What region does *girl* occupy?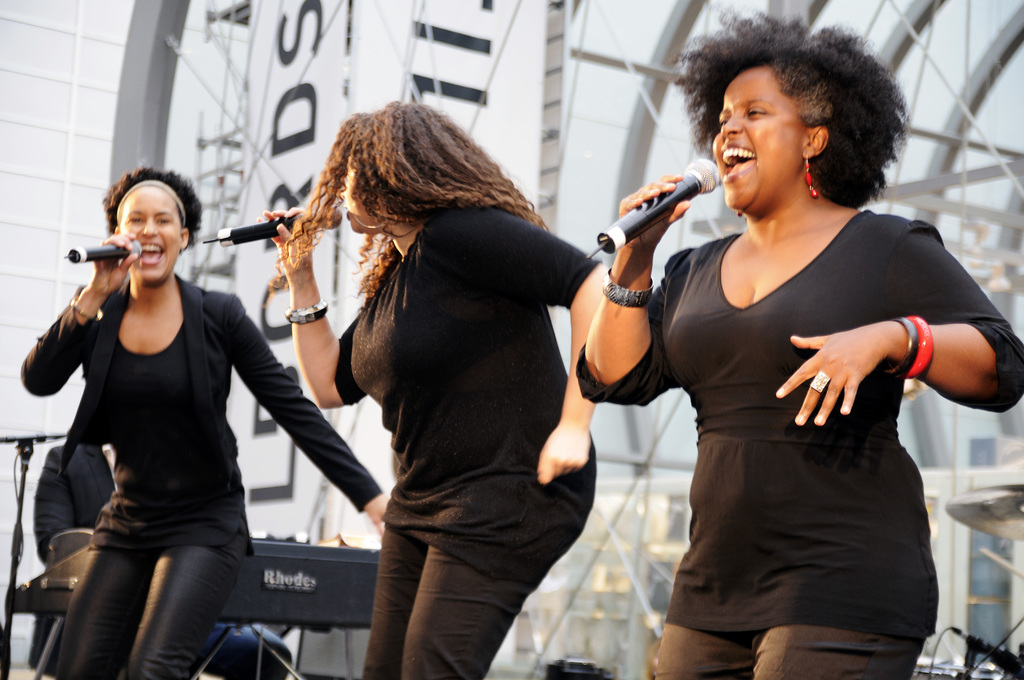
<box>20,162,388,679</box>.
